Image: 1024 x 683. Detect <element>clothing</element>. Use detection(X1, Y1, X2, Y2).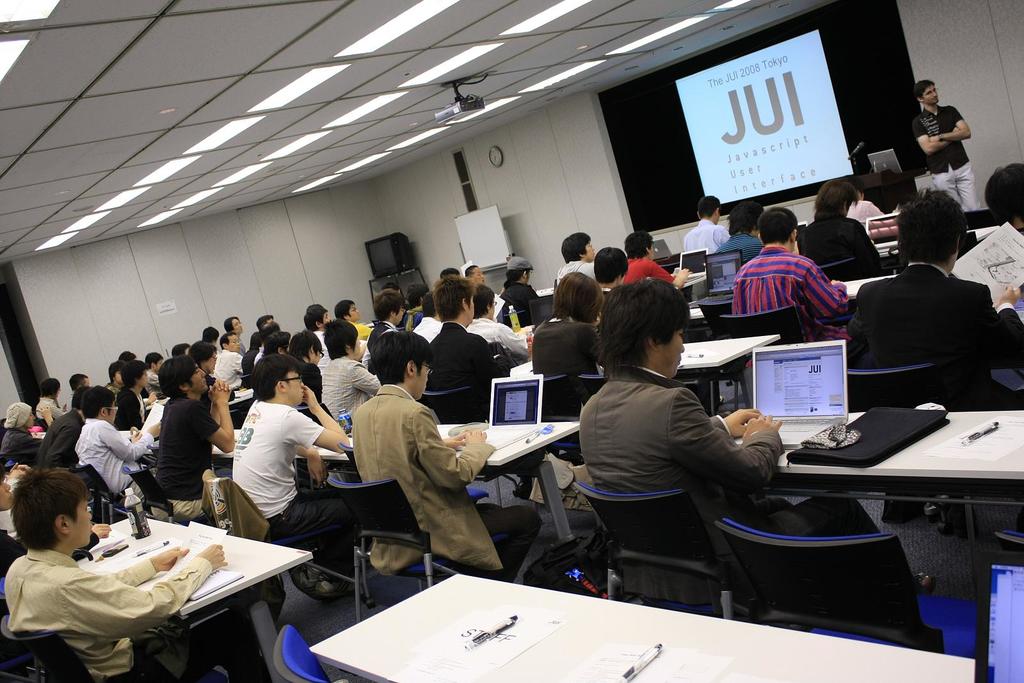
detection(576, 358, 909, 618).
